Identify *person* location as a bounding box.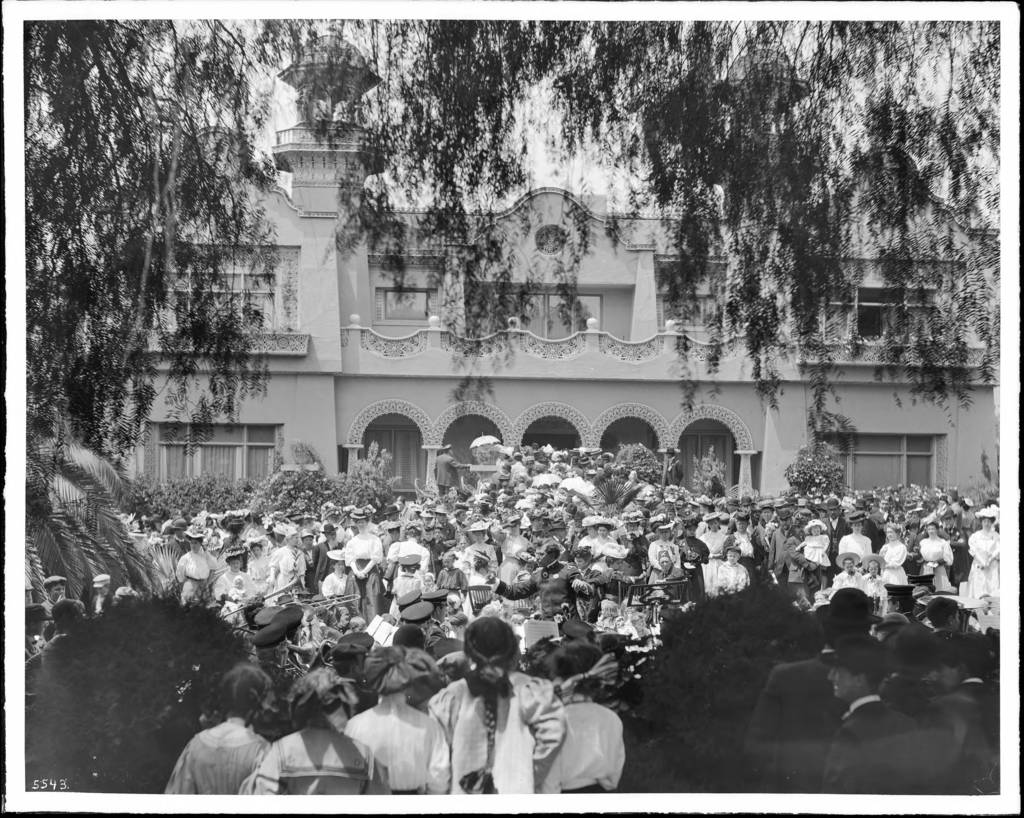
pyautogui.locateOnScreen(424, 616, 568, 798).
